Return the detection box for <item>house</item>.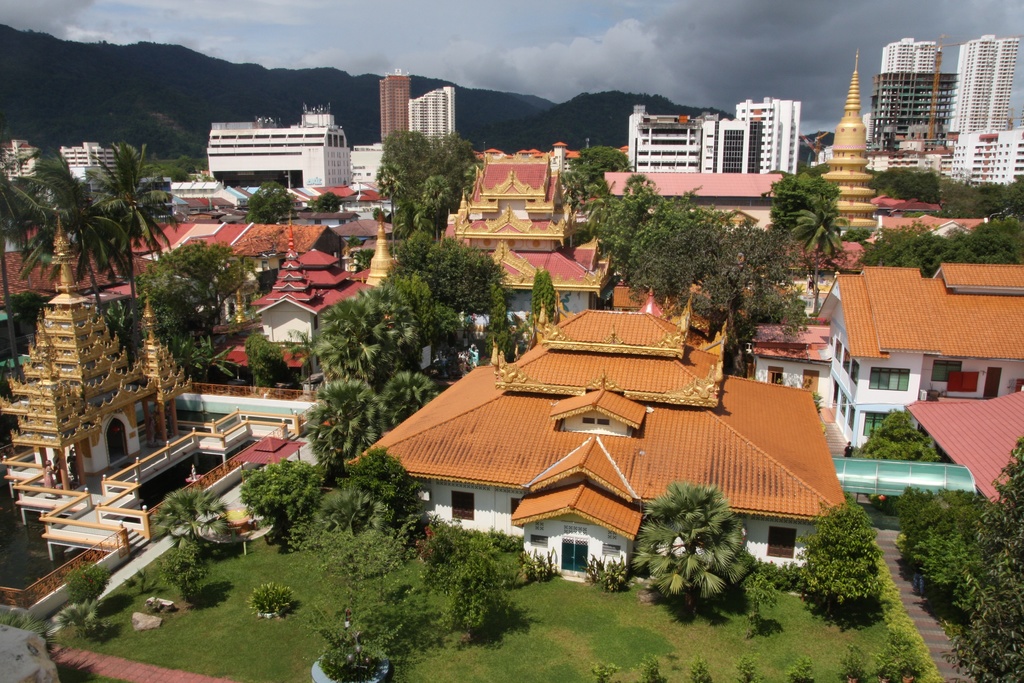
bbox(745, 265, 1023, 454).
